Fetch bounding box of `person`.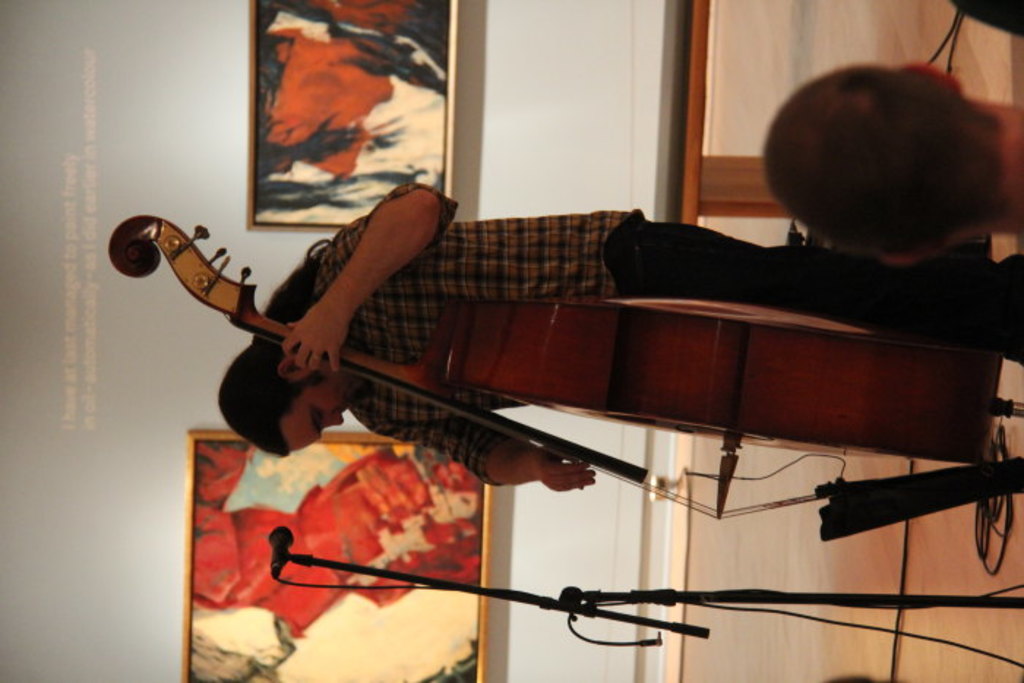
Bbox: detection(762, 60, 1023, 265).
